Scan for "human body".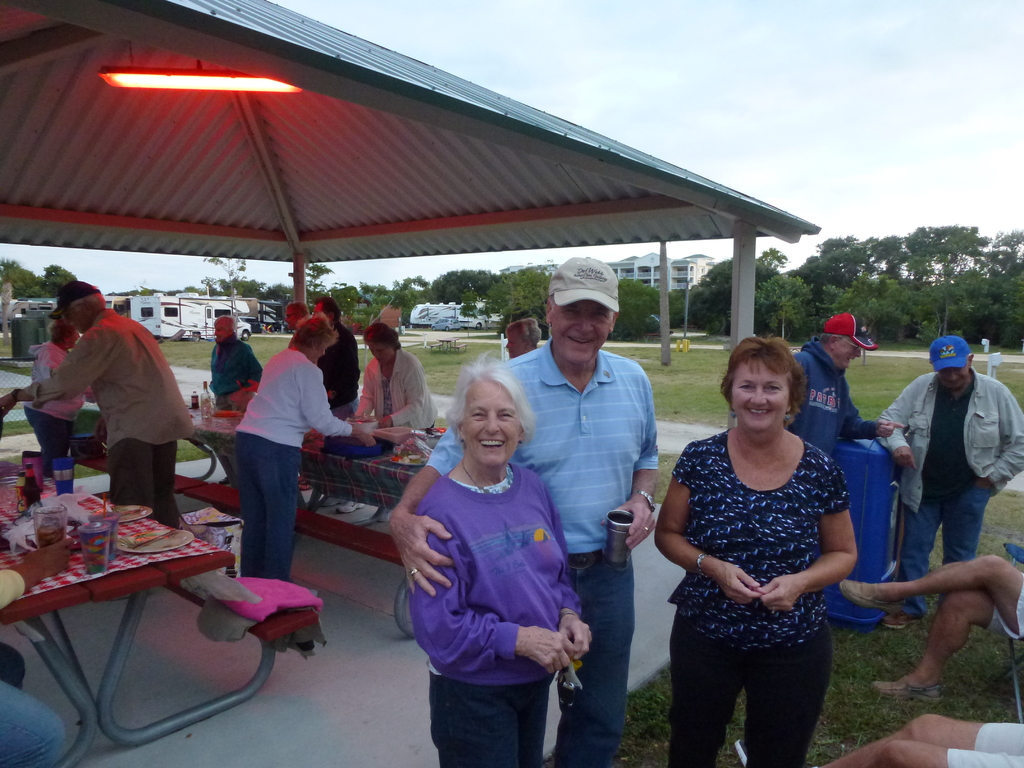
Scan result: 792:314:904:461.
